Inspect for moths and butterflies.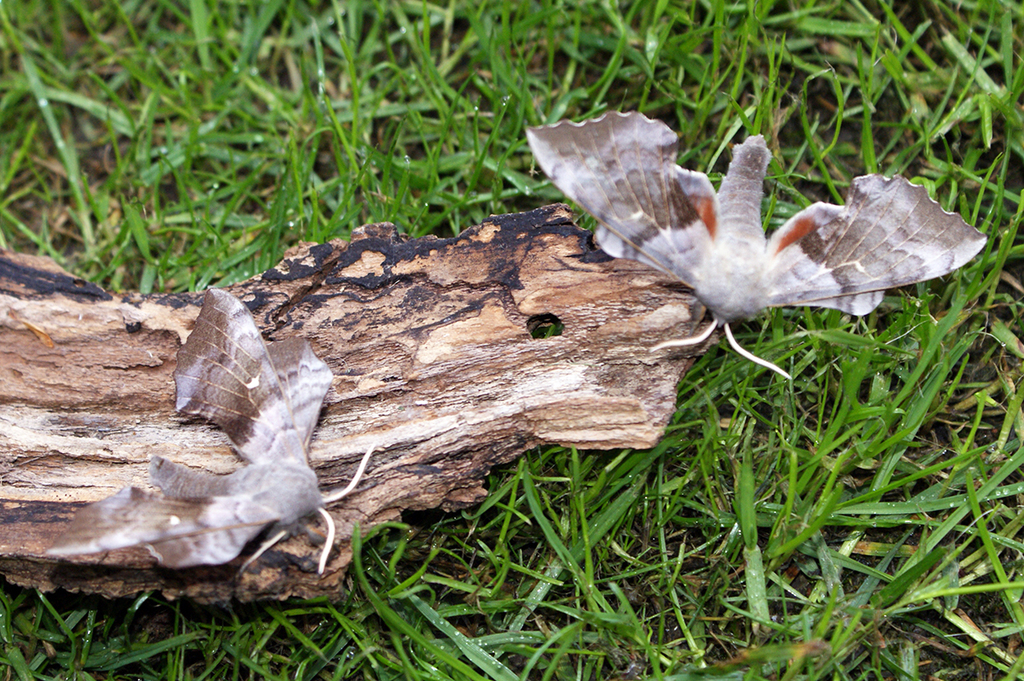
Inspection: (x1=46, y1=282, x2=382, y2=573).
